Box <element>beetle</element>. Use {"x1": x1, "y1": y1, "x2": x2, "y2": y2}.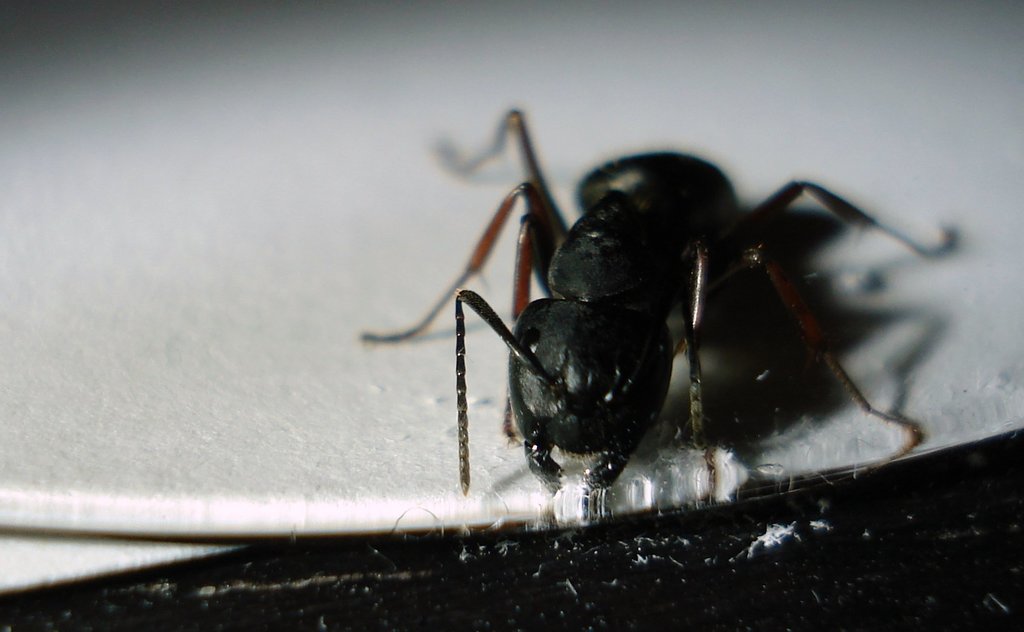
{"x1": 452, "y1": 121, "x2": 941, "y2": 489}.
